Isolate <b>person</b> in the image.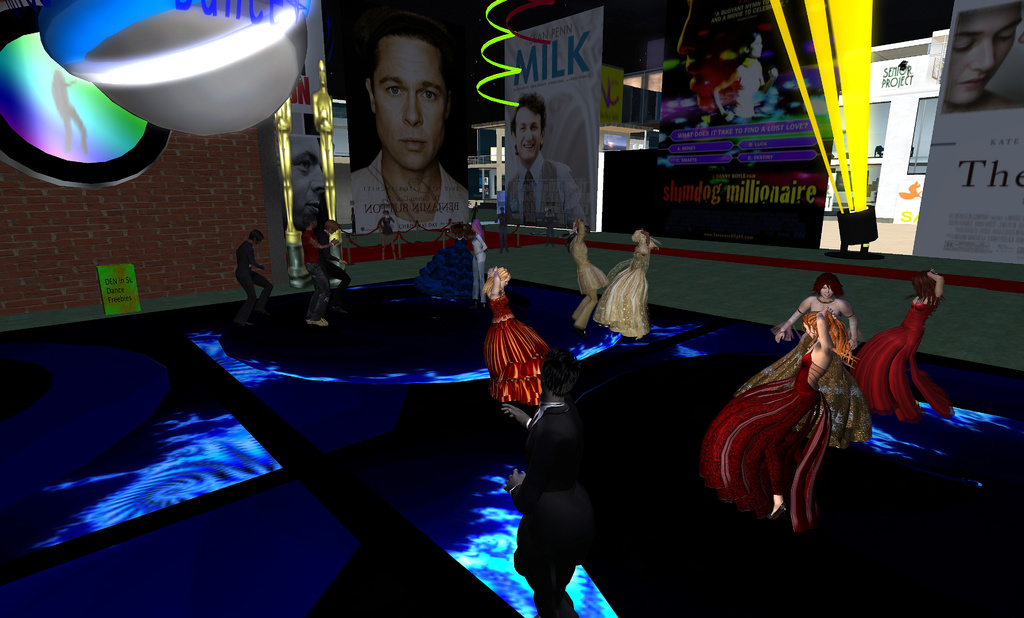
Isolated region: (235,229,281,329).
